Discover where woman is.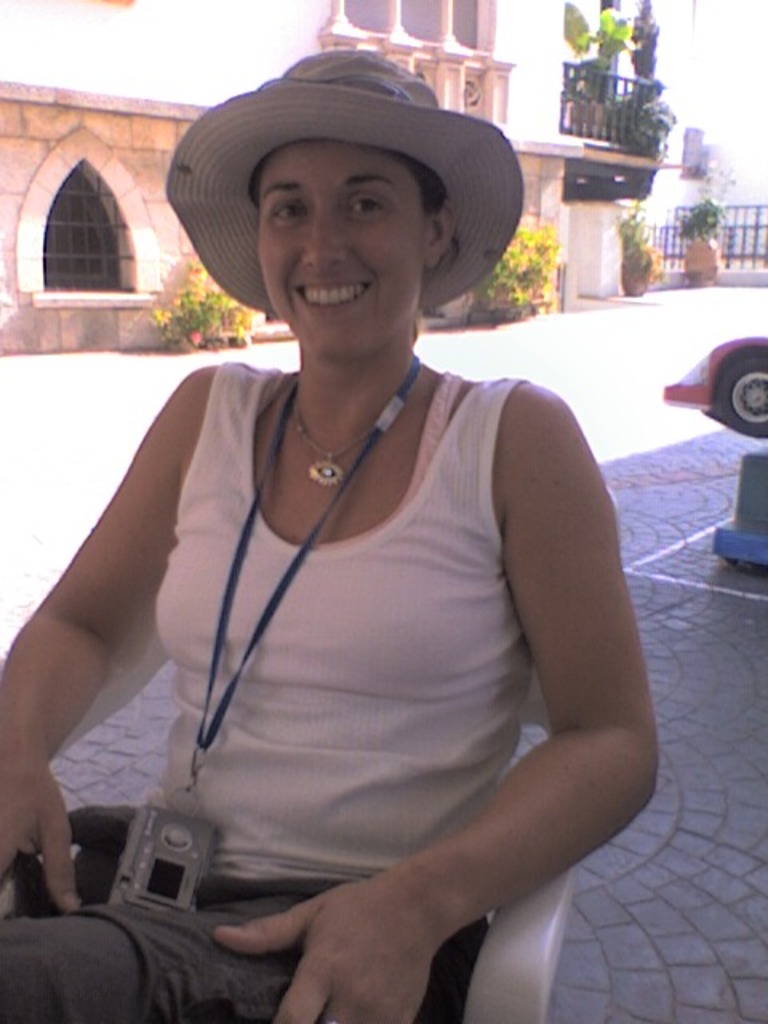
Discovered at <bbox>0, 42, 666, 1021</bbox>.
